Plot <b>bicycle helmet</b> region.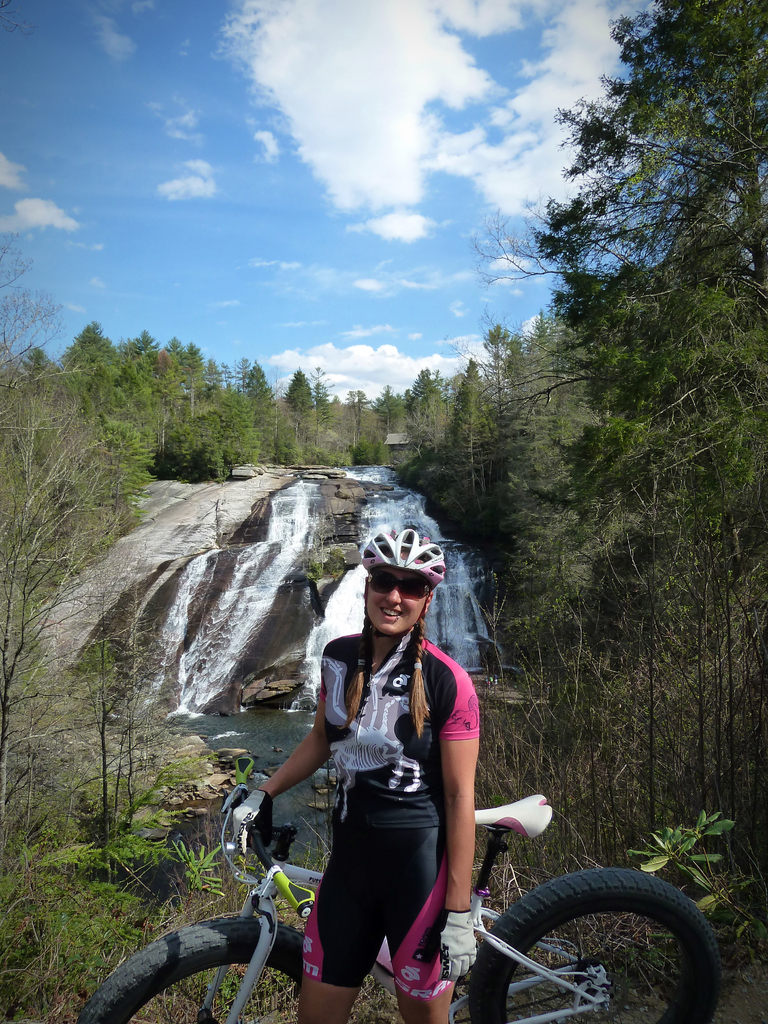
Plotted at x1=369 y1=529 x2=441 y2=584.
